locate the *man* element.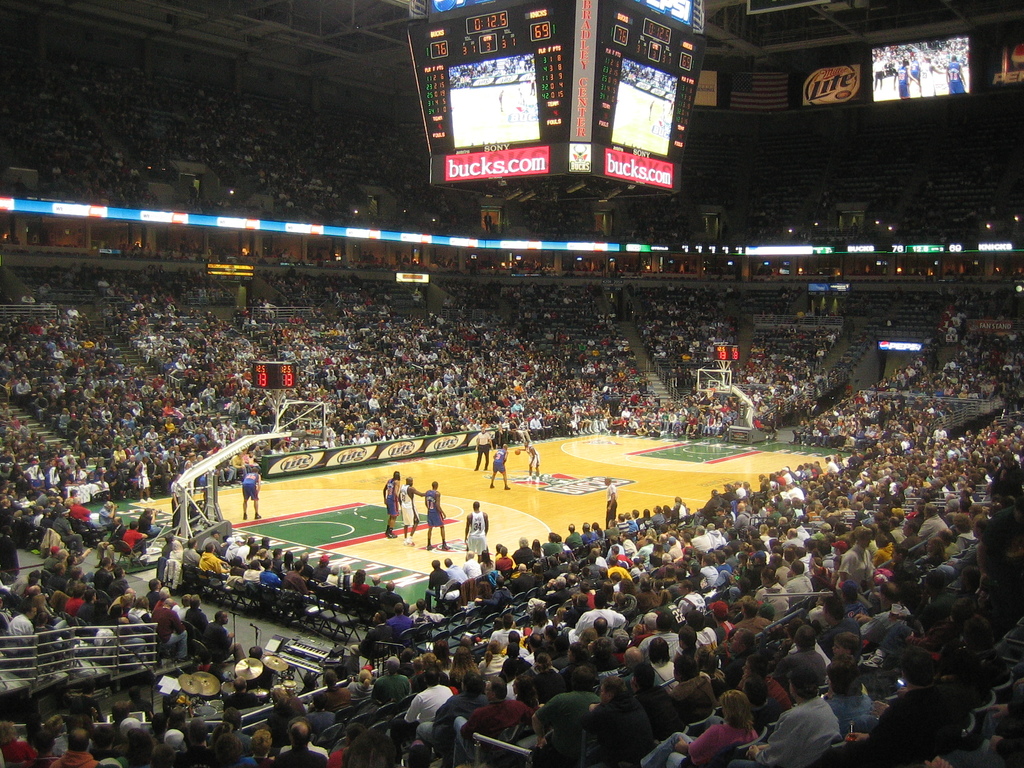
Element bbox: Rect(419, 557, 458, 607).
